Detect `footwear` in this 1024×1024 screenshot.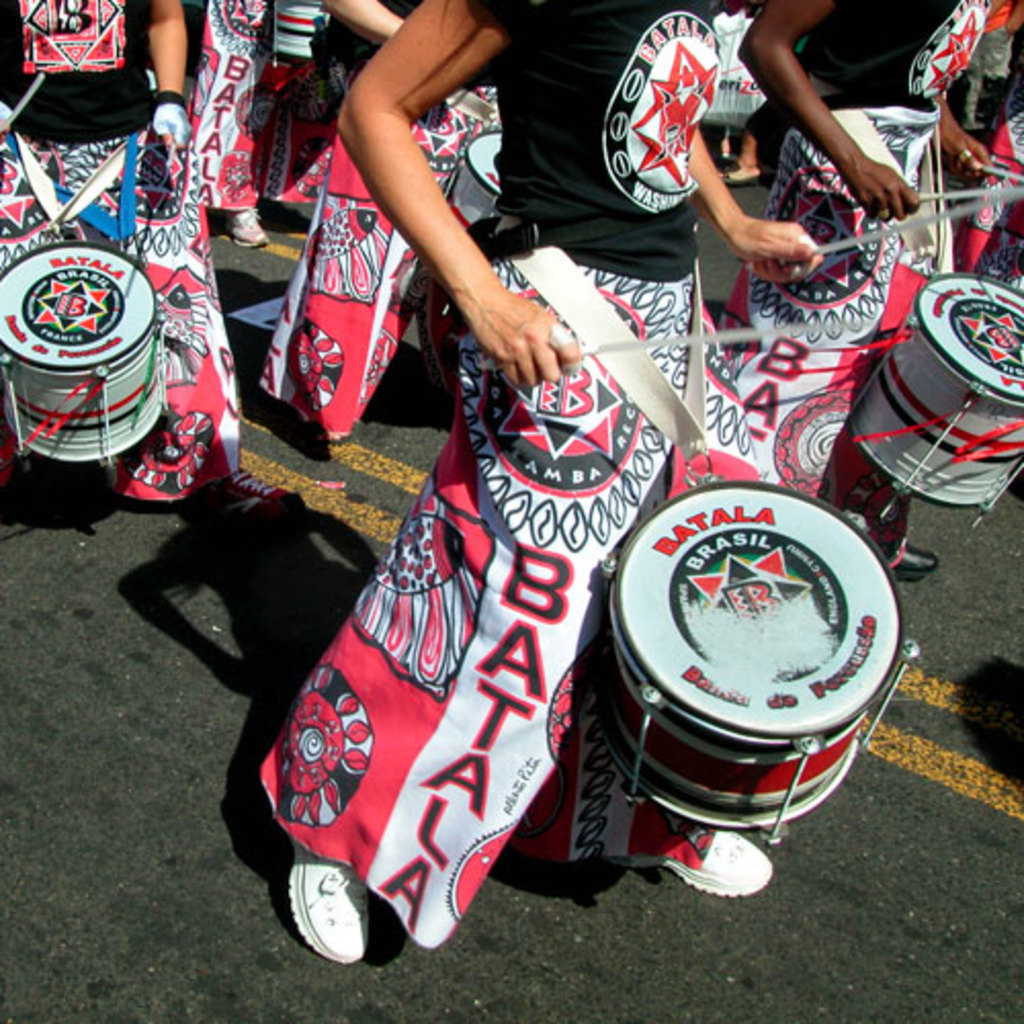
Detection: [left=874, top=545, right=940, bottom=580].
